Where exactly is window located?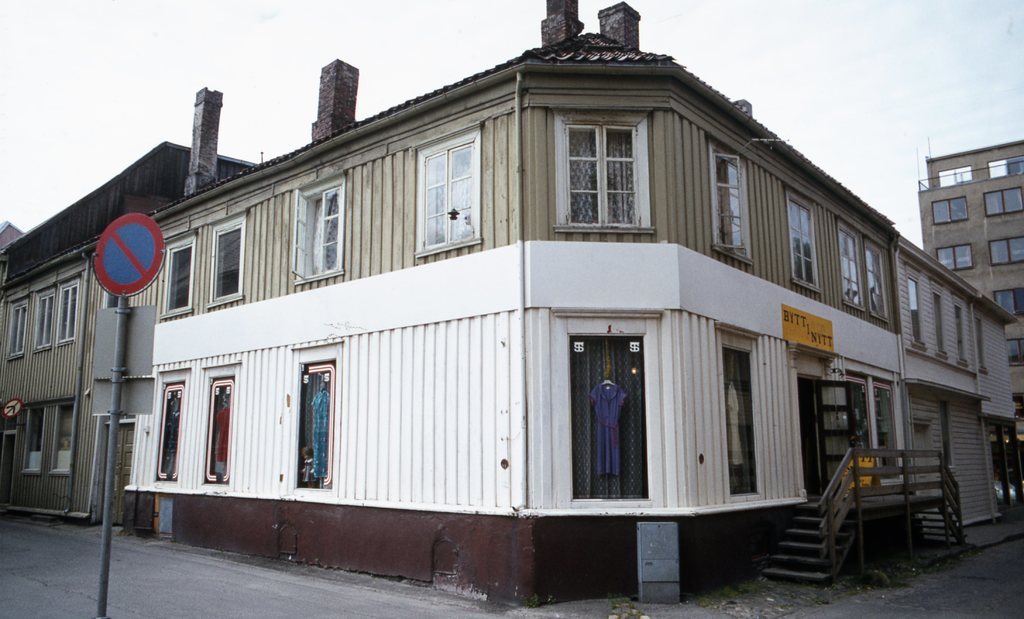
Its bounding box is [left=295, top=363, right=333, bottom=490].
